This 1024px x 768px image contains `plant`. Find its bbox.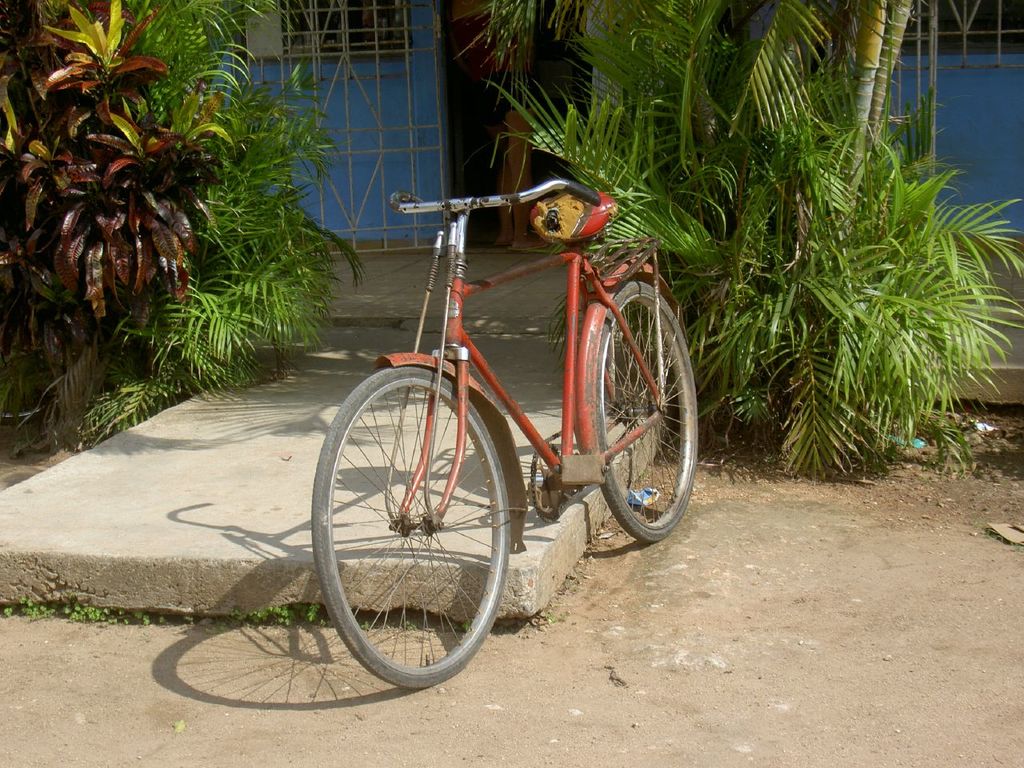
box(461, 614, 494, 639).
